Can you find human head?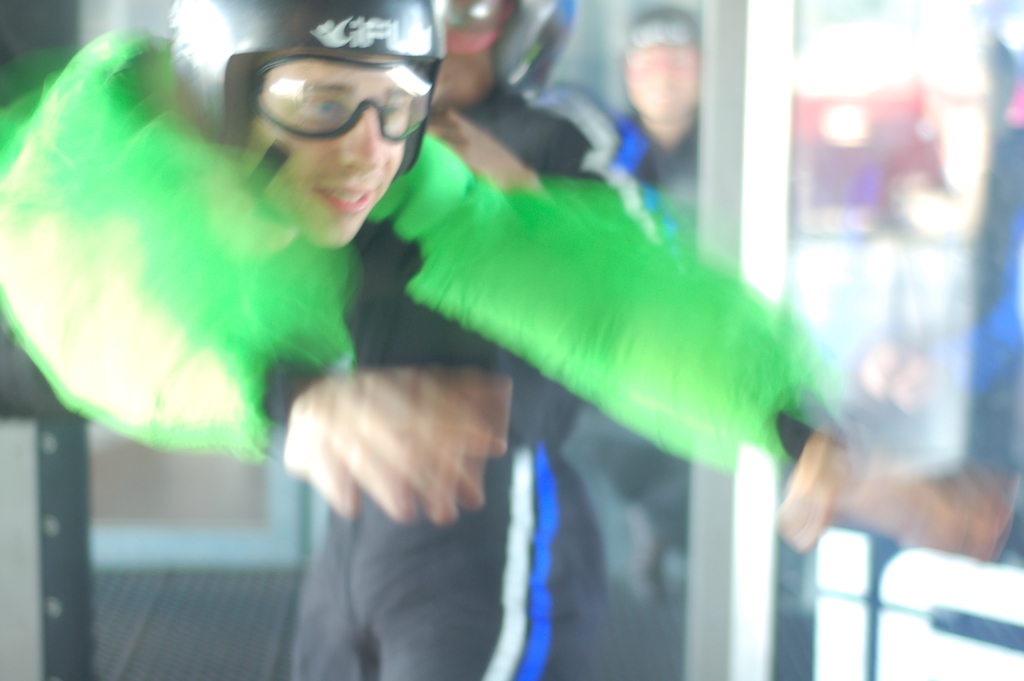
Yes, bounding box: box=[623, 30, 707, 123].
